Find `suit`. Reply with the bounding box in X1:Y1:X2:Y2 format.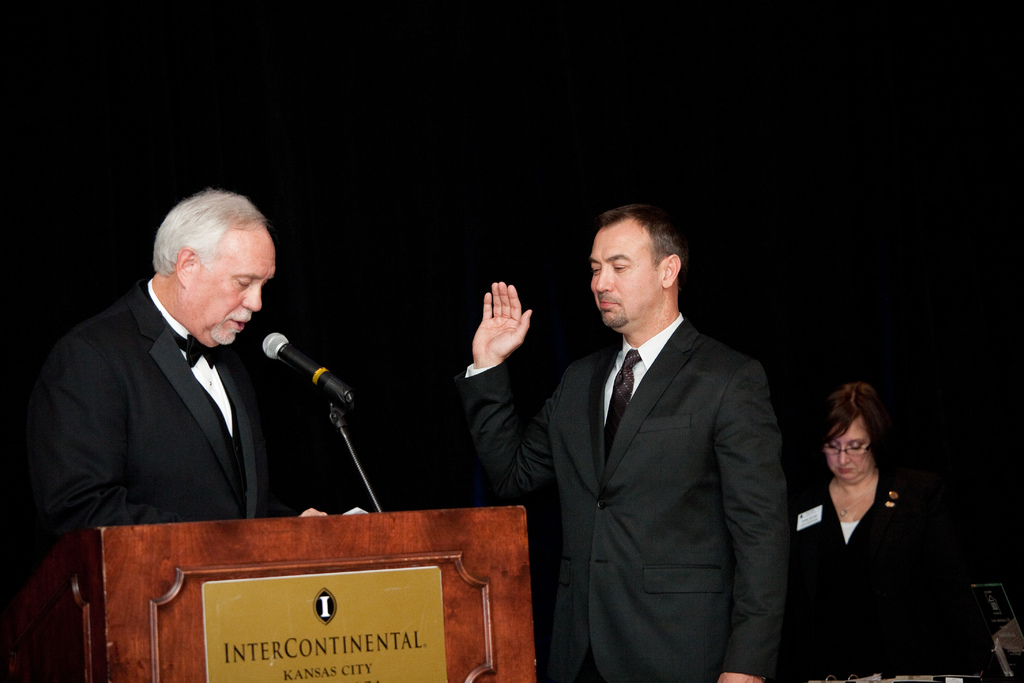
25:277:298:576.
